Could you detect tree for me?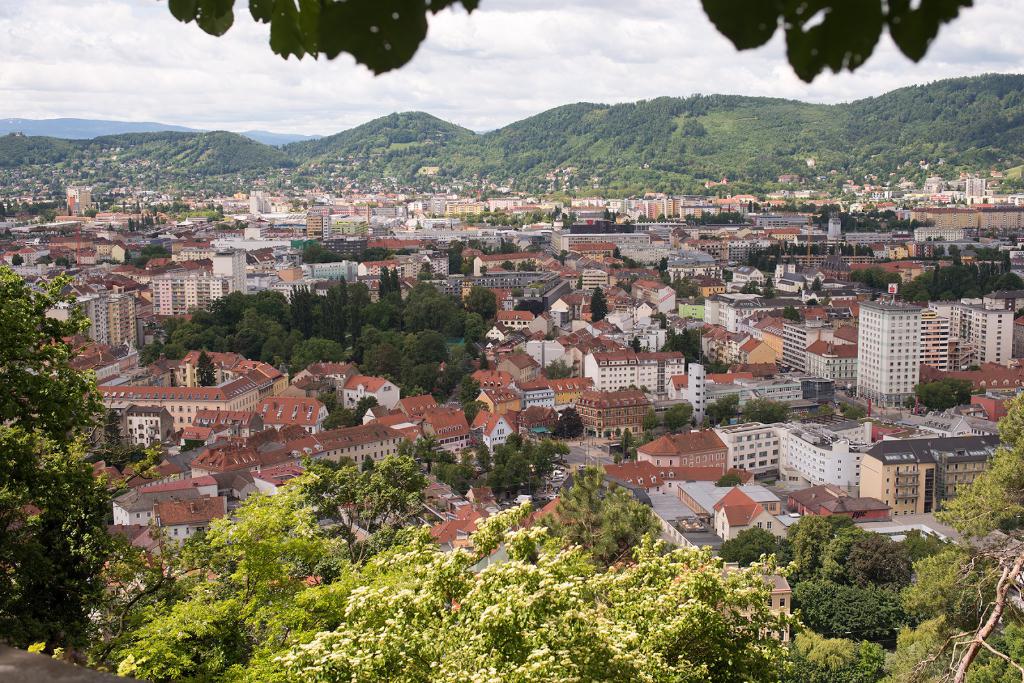
Detection result: [left=741, top=270, right=771, bottom=300].
